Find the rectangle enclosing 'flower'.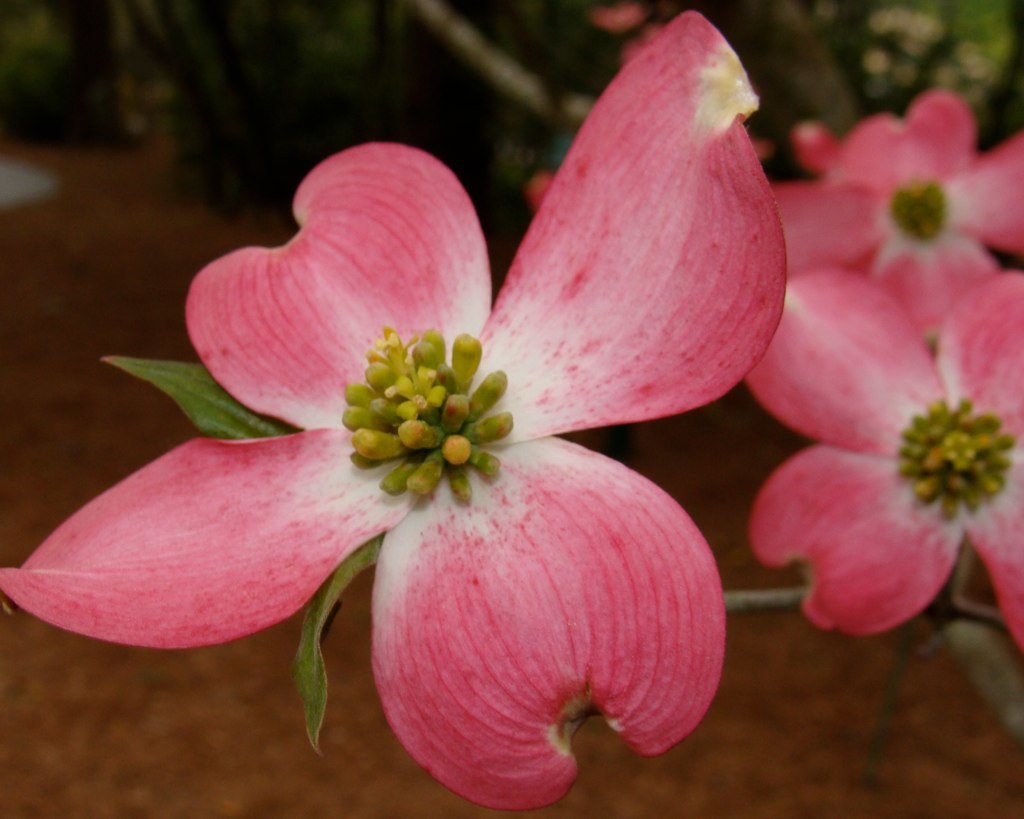
{"x1": 751, "y1": 271, "x2": 1023, "y2": 631}.
